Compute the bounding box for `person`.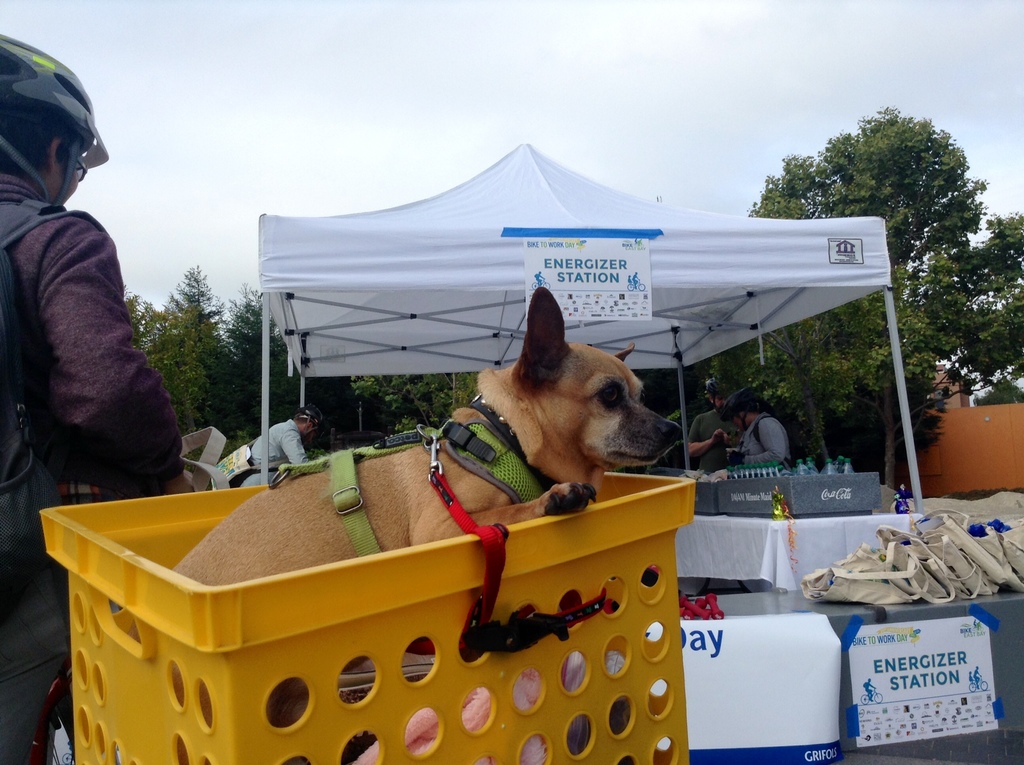
bbox=(0, 29, 184, 762).
